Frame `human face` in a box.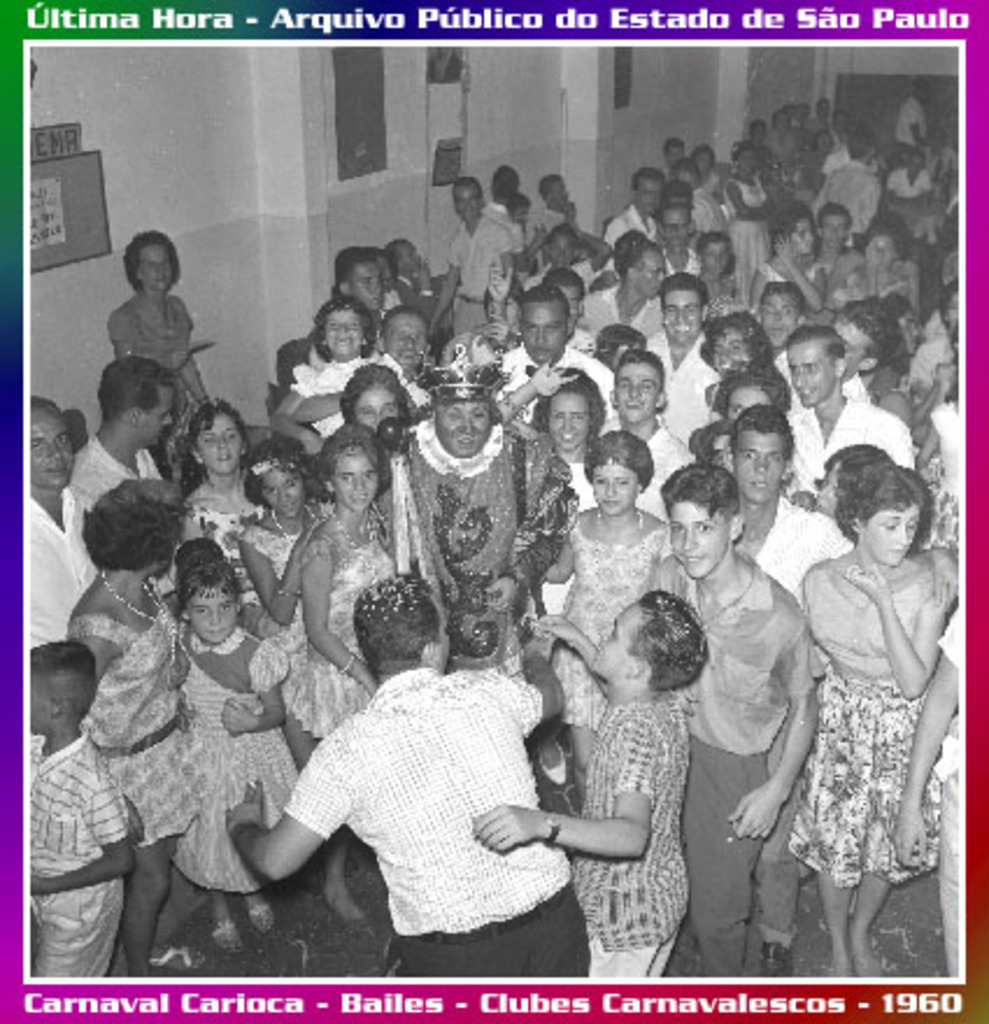
box(549, 182, 570, 209).
